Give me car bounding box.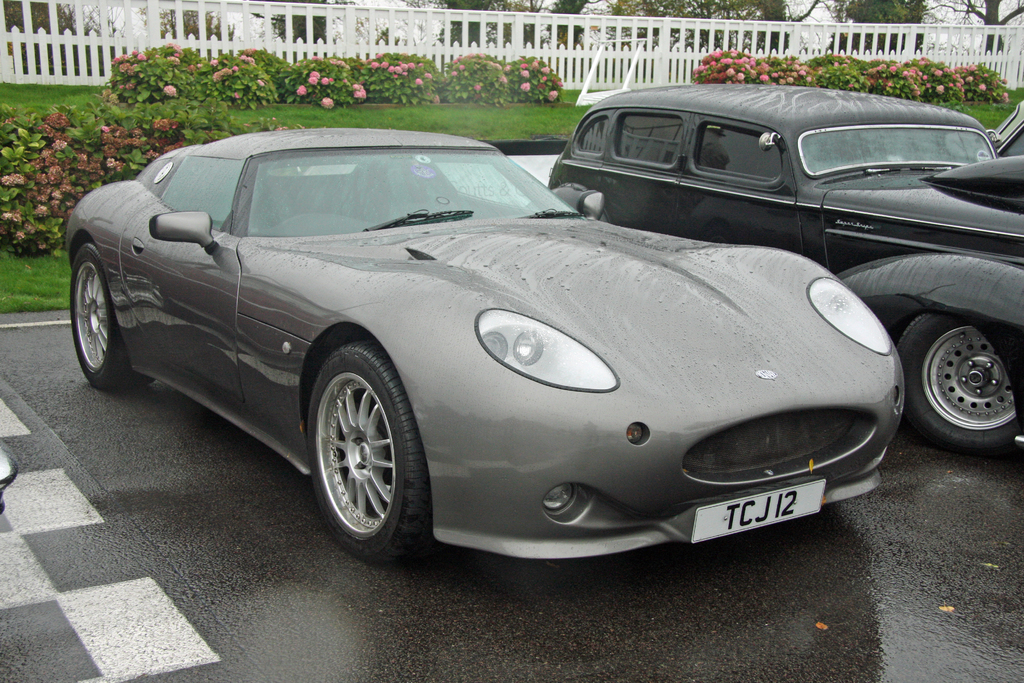
locate(543, 85, 1023, 460).
